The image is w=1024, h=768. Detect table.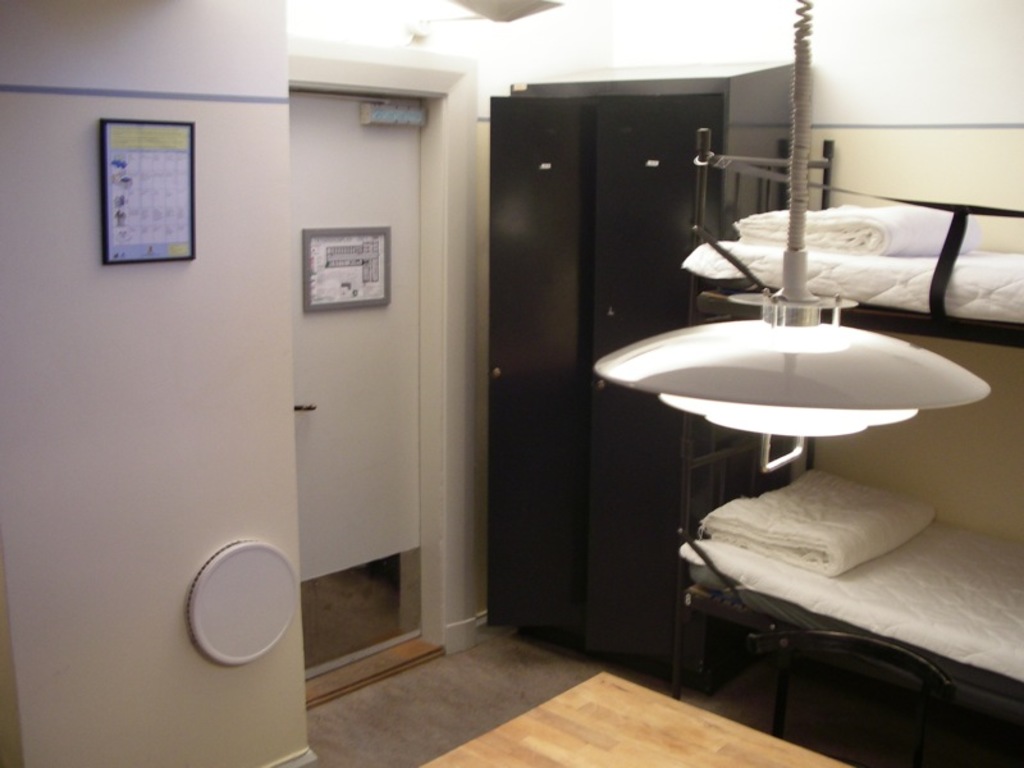
Detection: 417:672:850:767.
